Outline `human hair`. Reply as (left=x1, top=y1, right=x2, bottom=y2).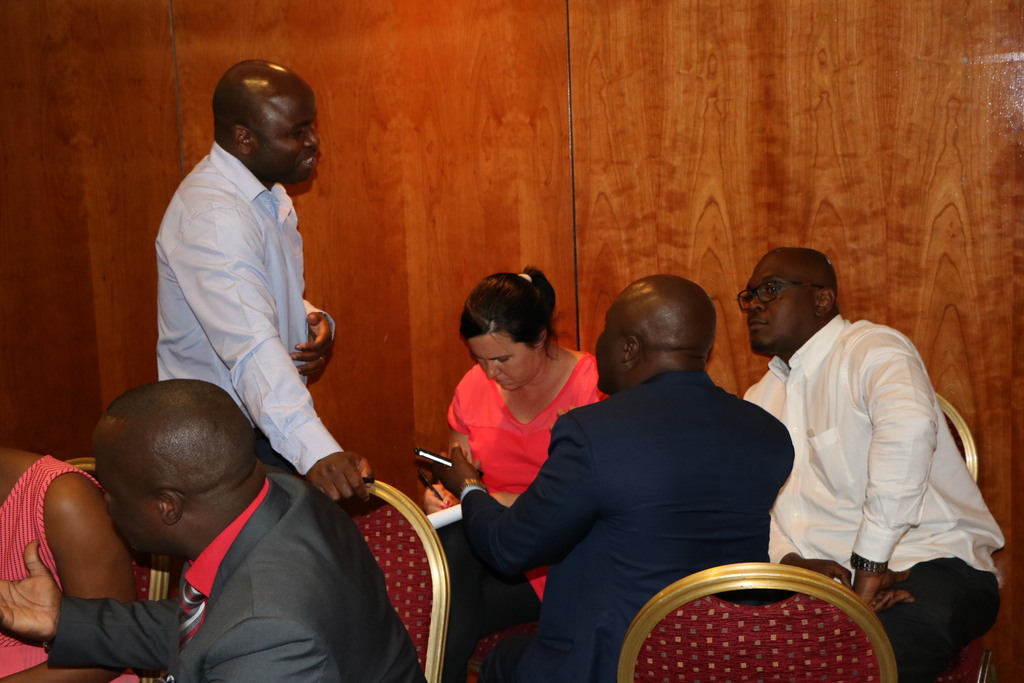
(left=460, top=267, right=559, bottom=372).
